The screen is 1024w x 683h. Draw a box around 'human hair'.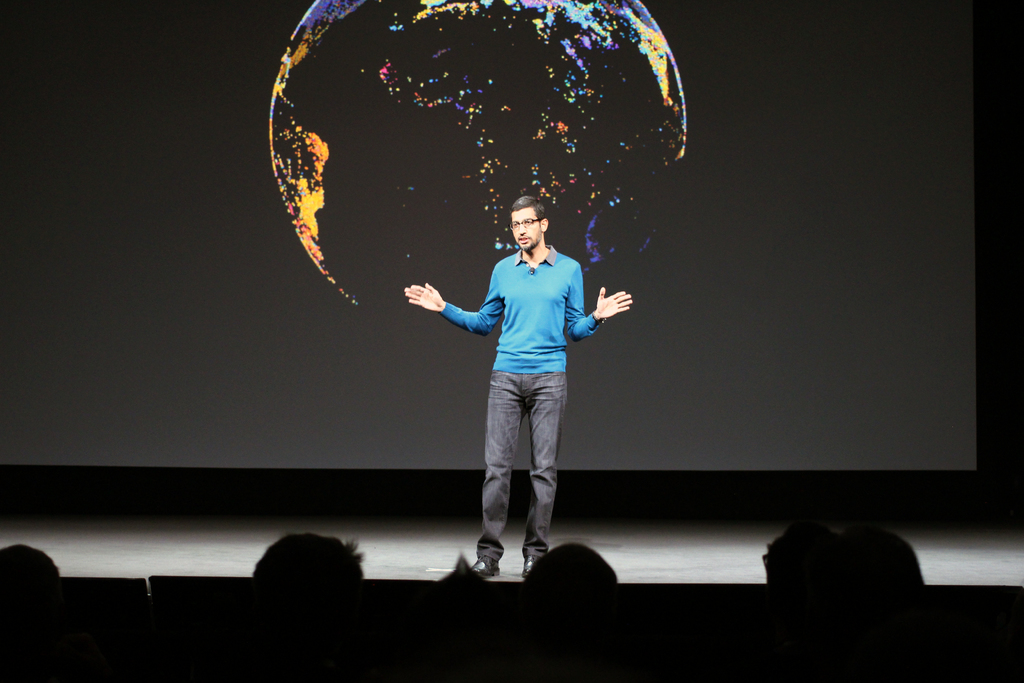
(x1=760, y1=519, x2=929, y2=605).
